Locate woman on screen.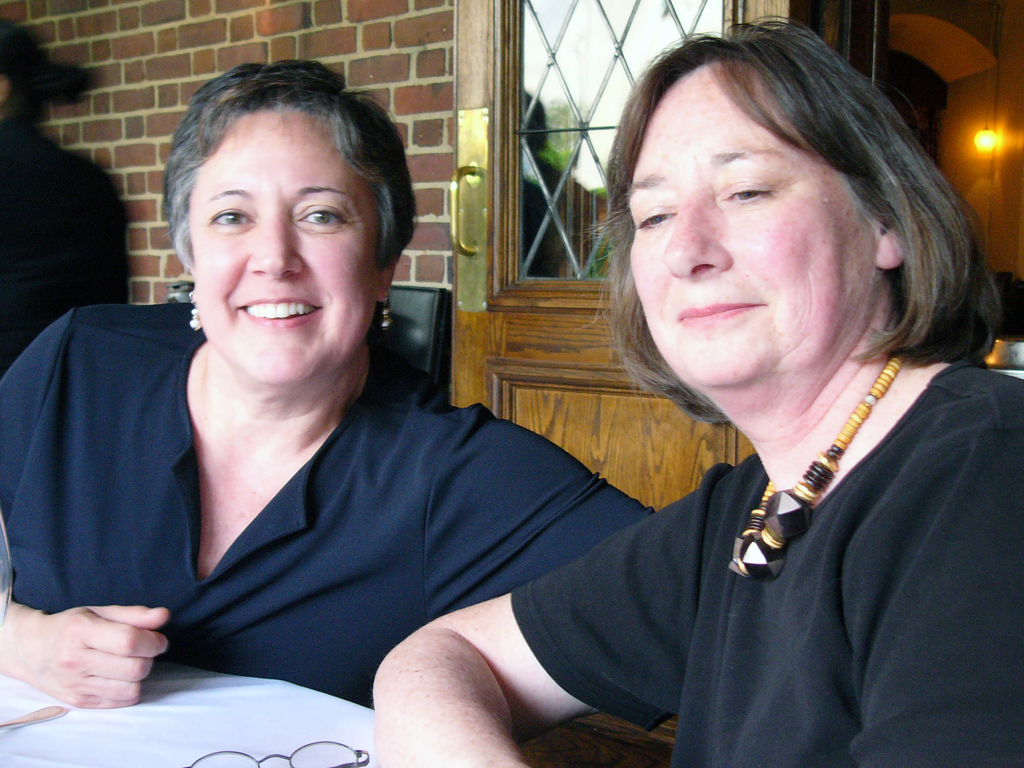
On screen at (418, 35, 978, 756).
